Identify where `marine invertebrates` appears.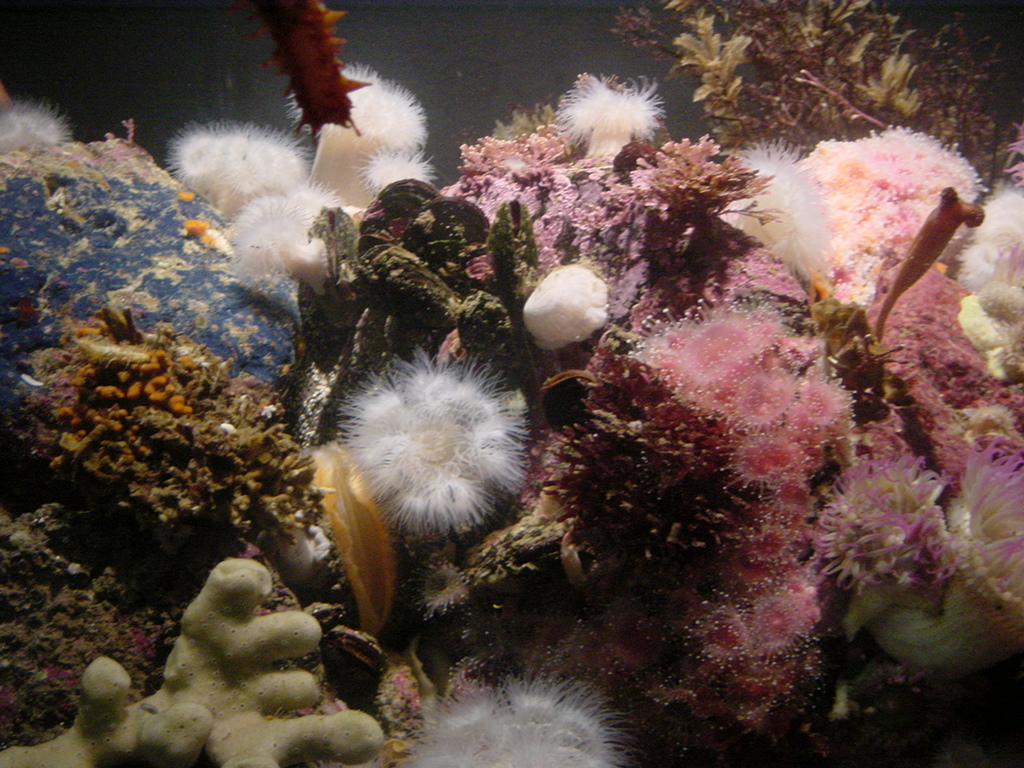
Appears at 756, 97, 970, 341.
